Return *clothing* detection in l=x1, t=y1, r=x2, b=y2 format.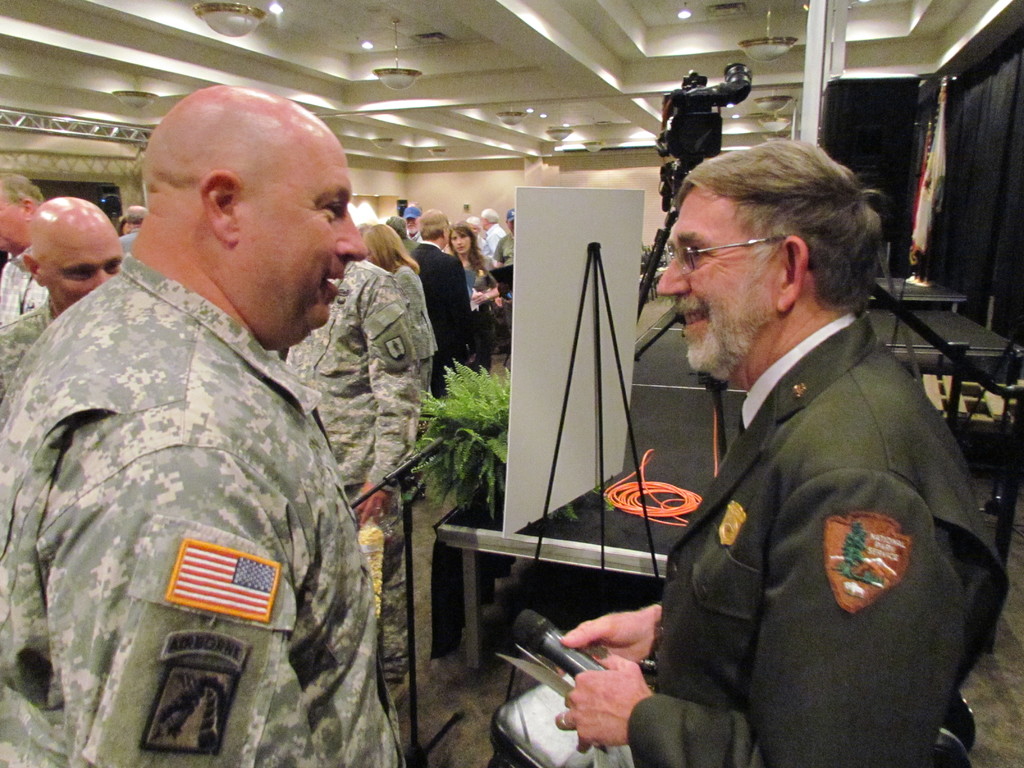
l=620, t=301, r=1014, b=767.
